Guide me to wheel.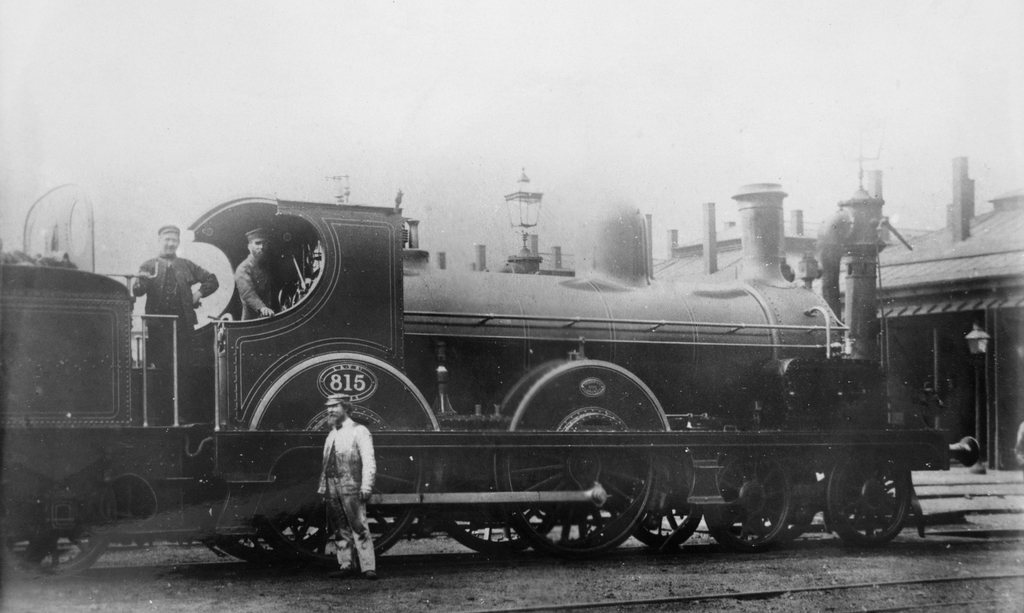
Guidance: pyautogui.locateOnScreen(257, 447, 432, 557).
